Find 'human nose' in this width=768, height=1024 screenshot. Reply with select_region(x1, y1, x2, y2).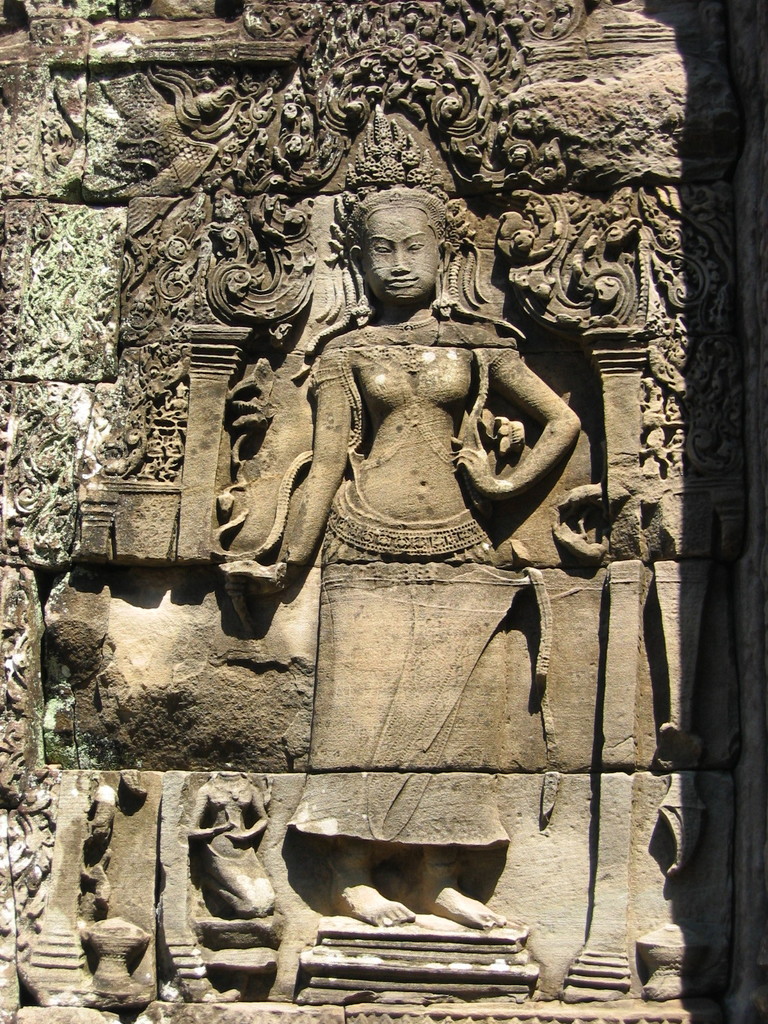
select_region(391, 248, 408, 273).
